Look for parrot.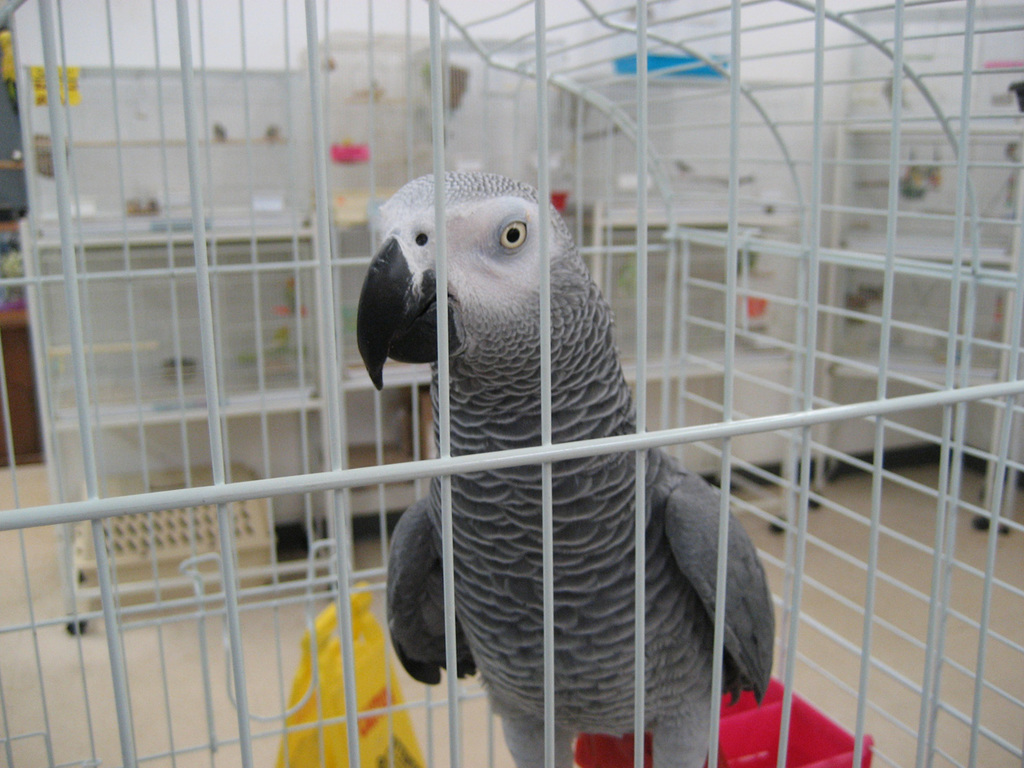
Found: 358,160,775,767.
